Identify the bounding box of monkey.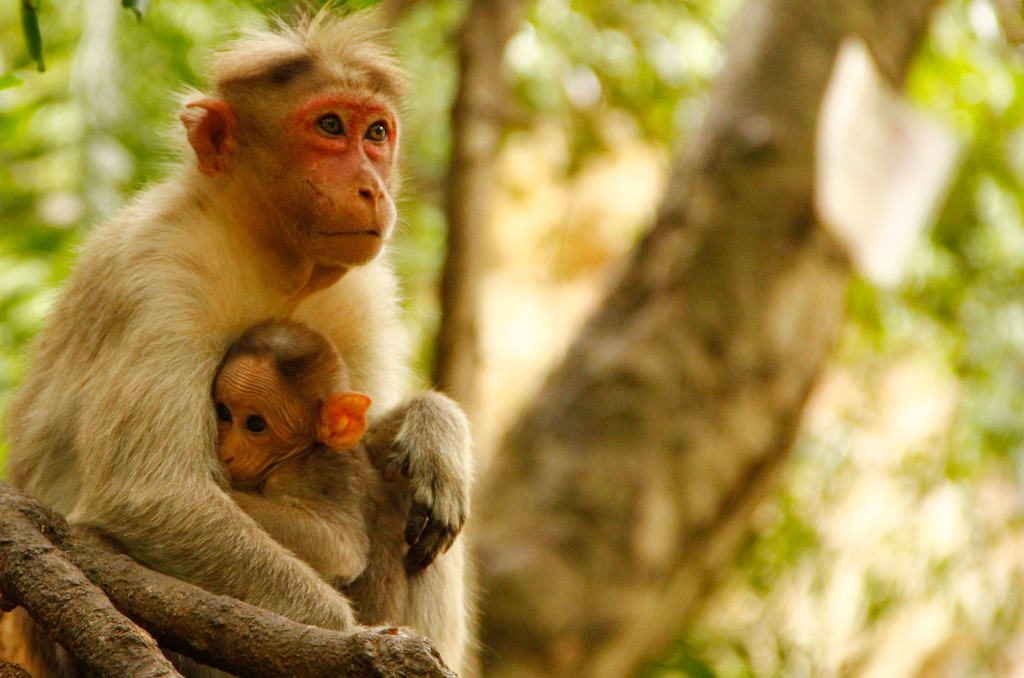
210,316,410,631.
